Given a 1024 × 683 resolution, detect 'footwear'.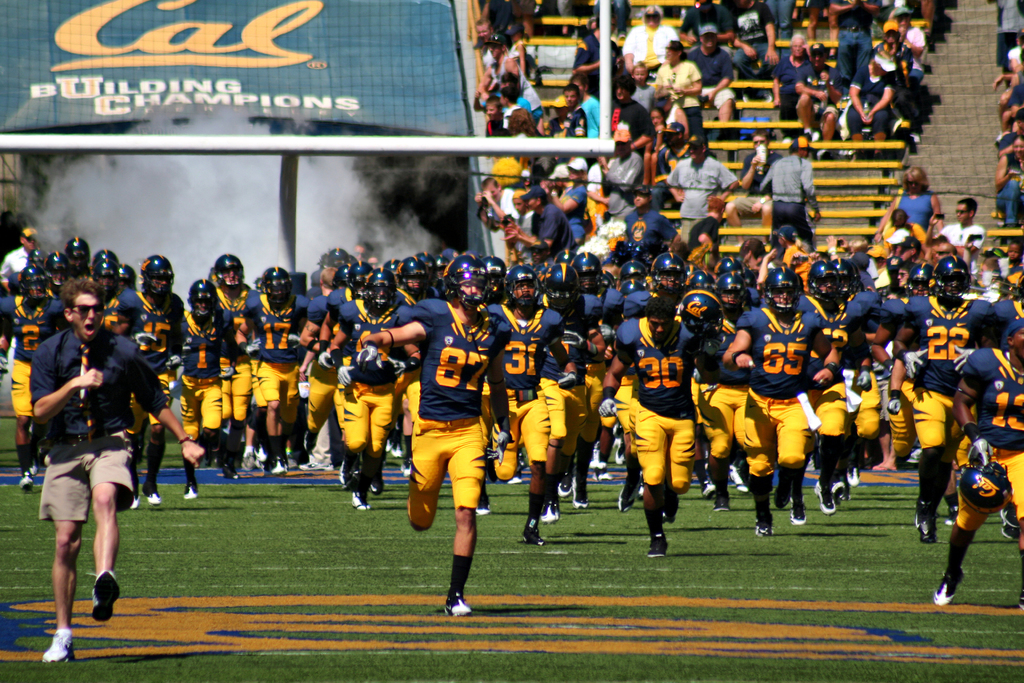
box(93, 569, 122, 621).
